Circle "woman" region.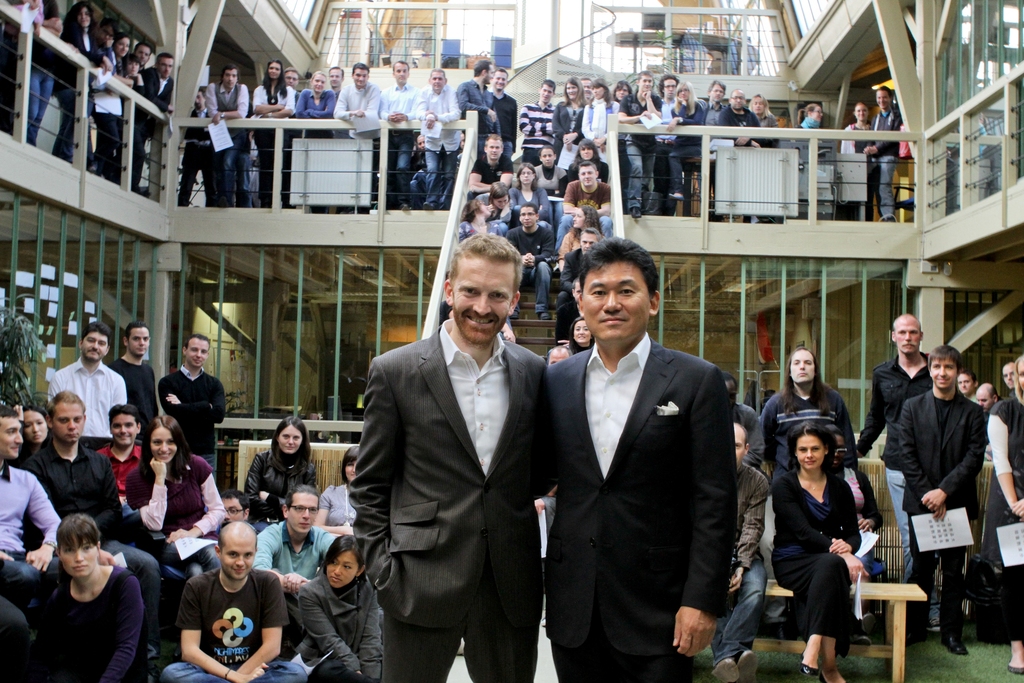
Region: 662/79/712/199.
